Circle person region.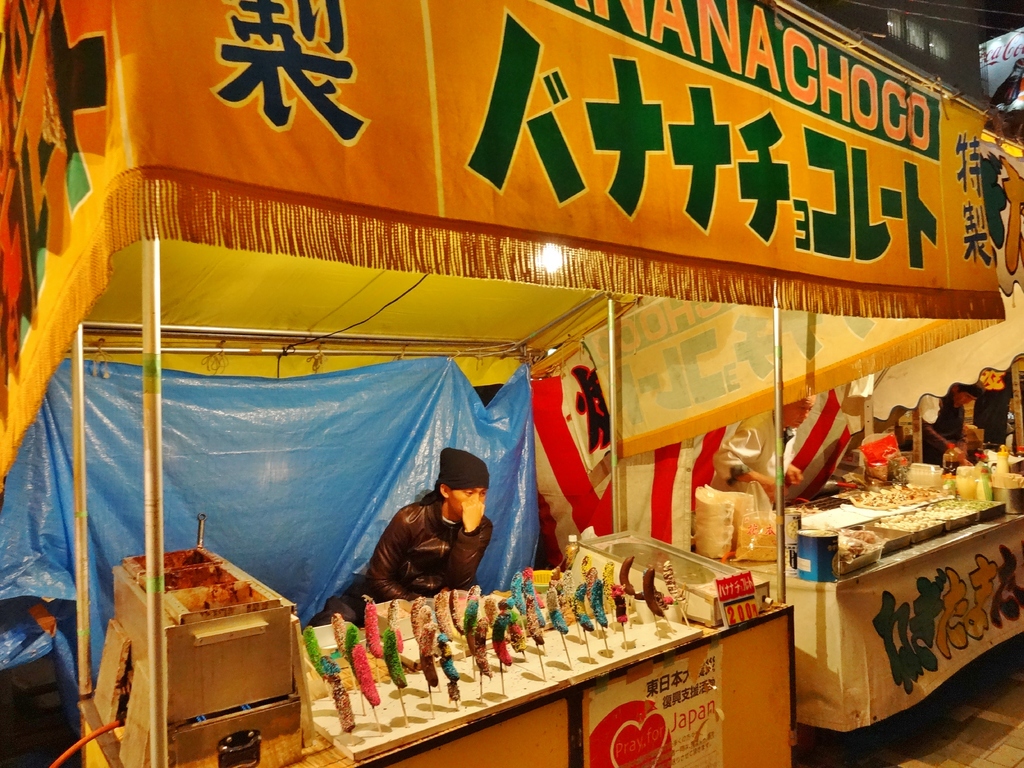
Region: (x1=909, y1=388, x2=972, y2=464).
